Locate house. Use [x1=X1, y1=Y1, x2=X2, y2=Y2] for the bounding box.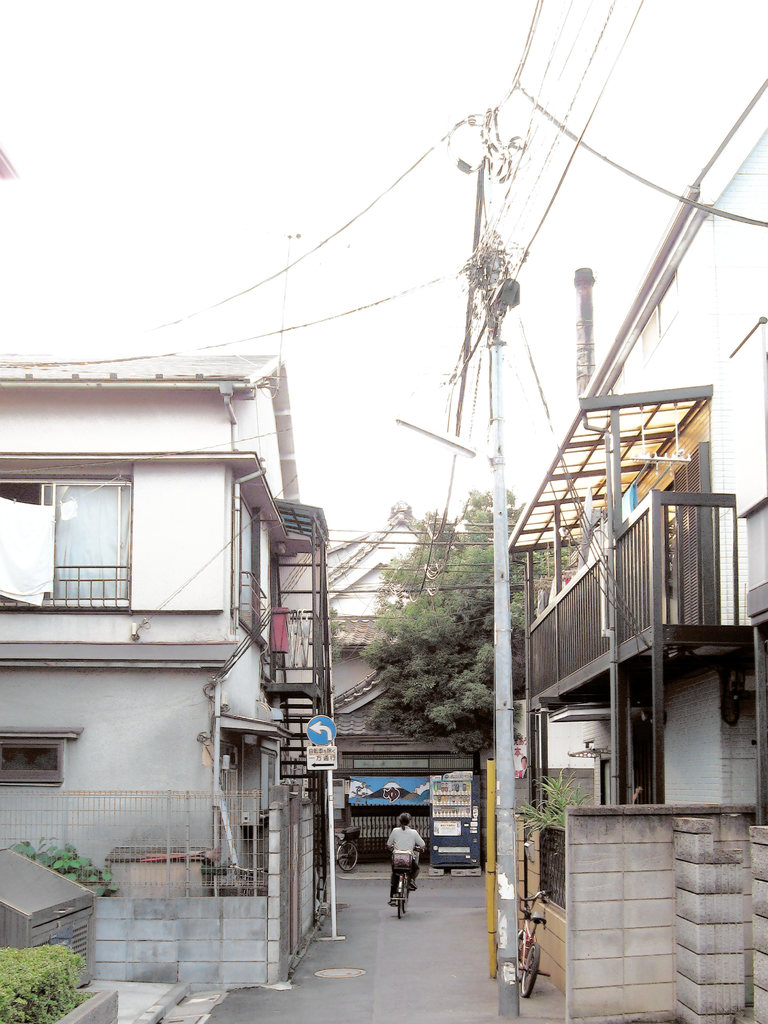
[x1=0, y1=349, x2=342, y2=995].
